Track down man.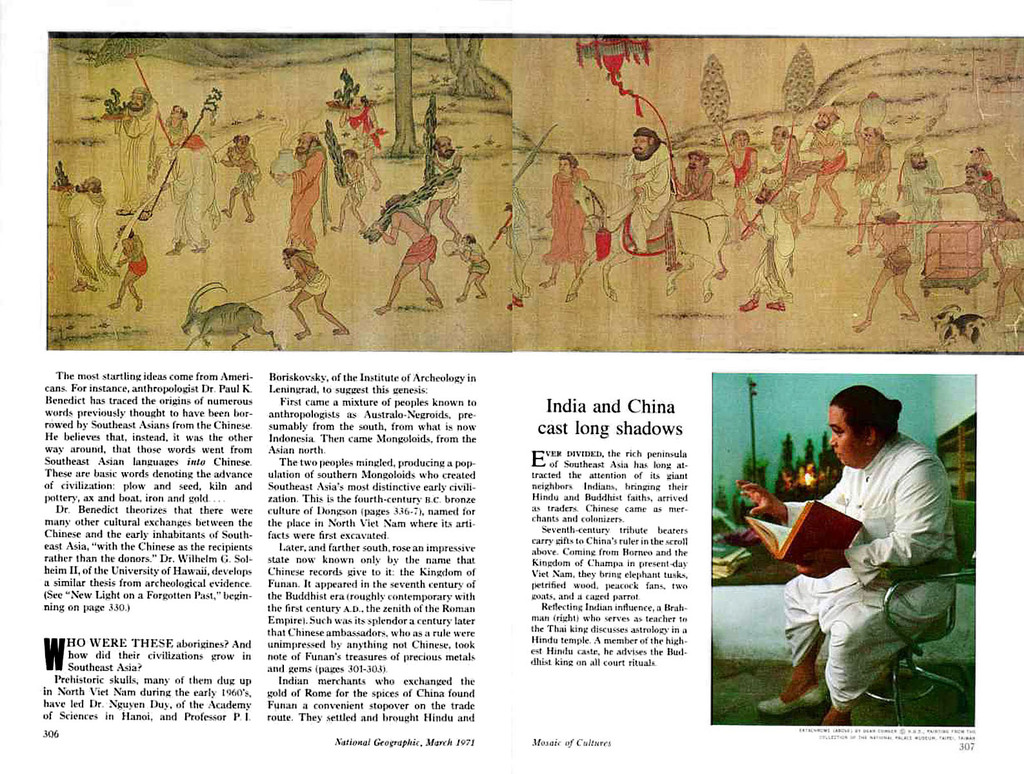
Tracked to box(536, 150, 595, 286).
